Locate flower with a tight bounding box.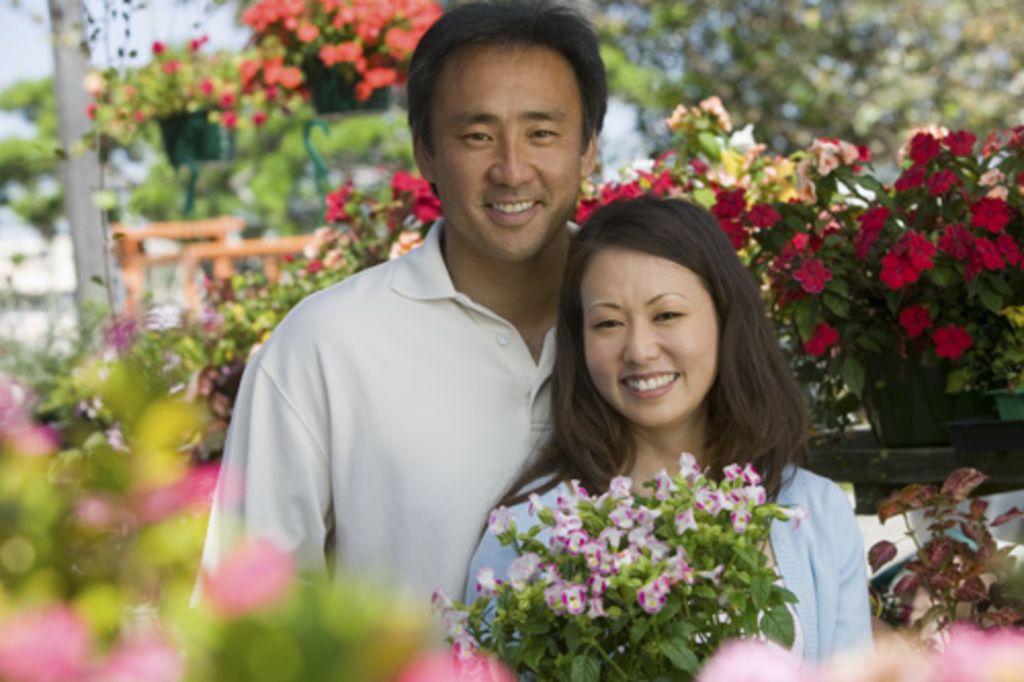
x1=0 y1=375 x2=68 y2=459.
